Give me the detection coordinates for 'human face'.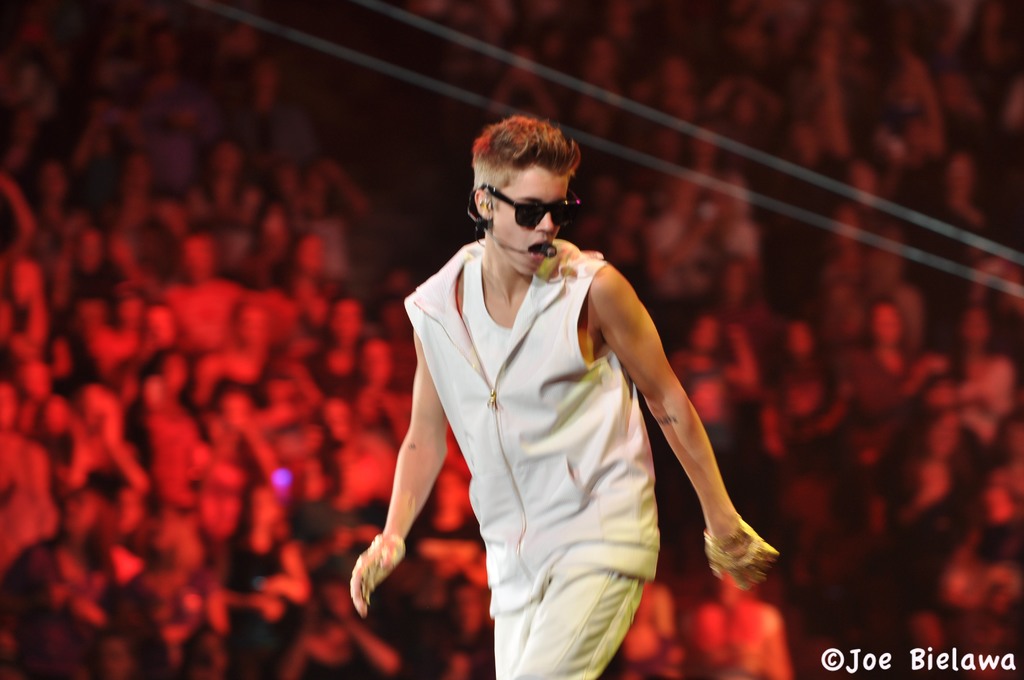
(493, 163, 568, 266).
